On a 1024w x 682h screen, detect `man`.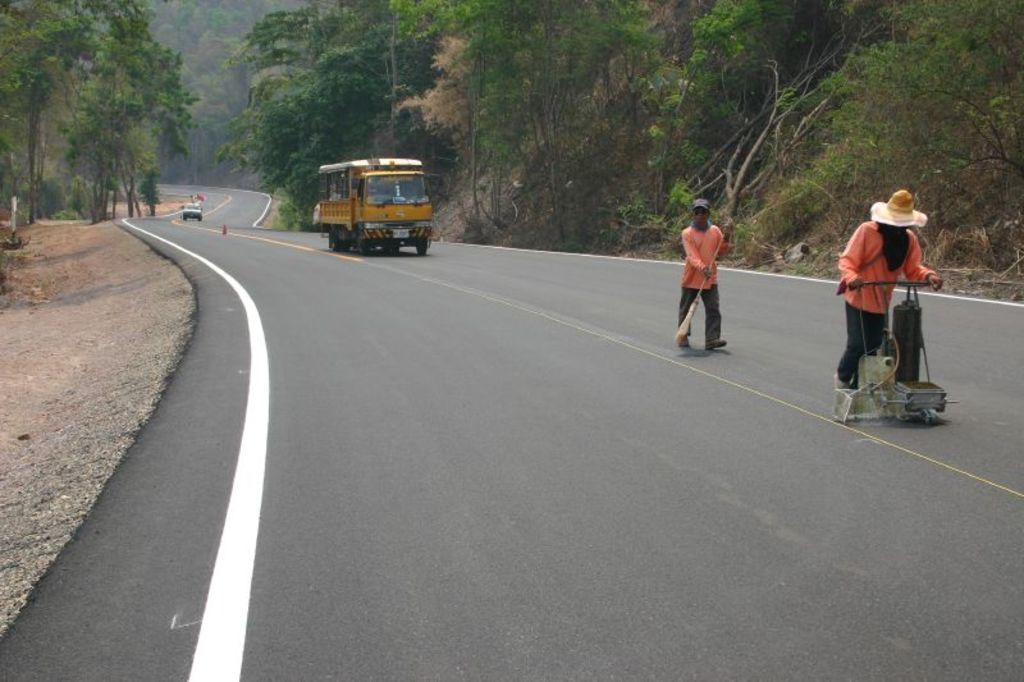
836,184,942,392.
